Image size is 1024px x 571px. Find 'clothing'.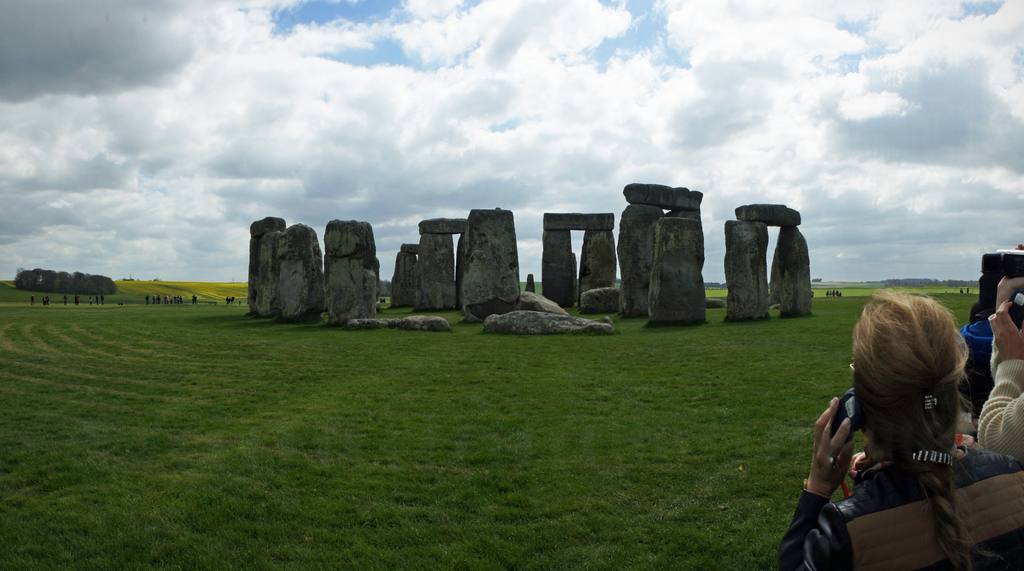
l=780, t=444, r=1023, b=570.
